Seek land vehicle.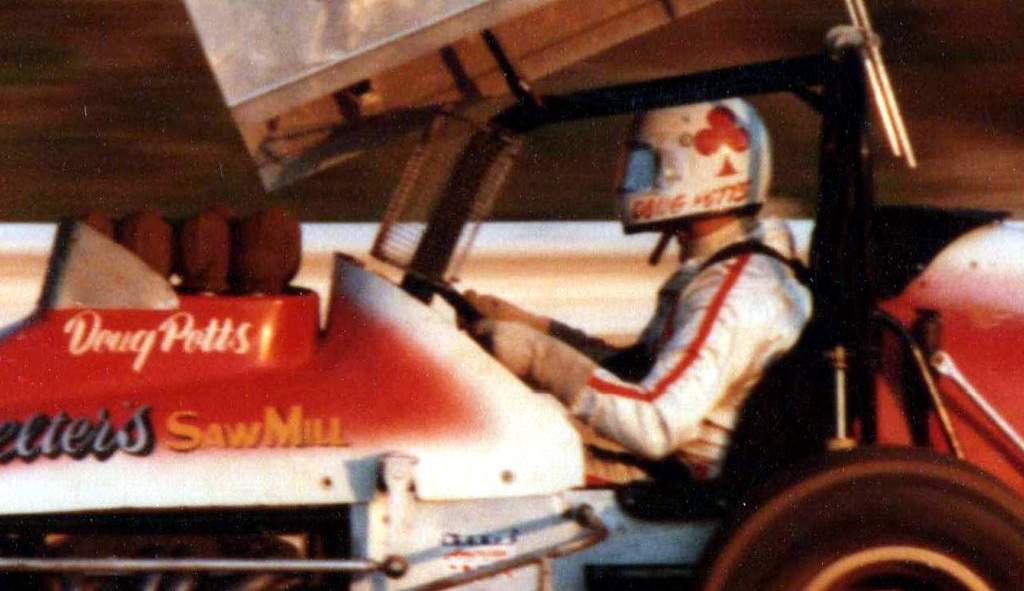
0,0,1023,590.
